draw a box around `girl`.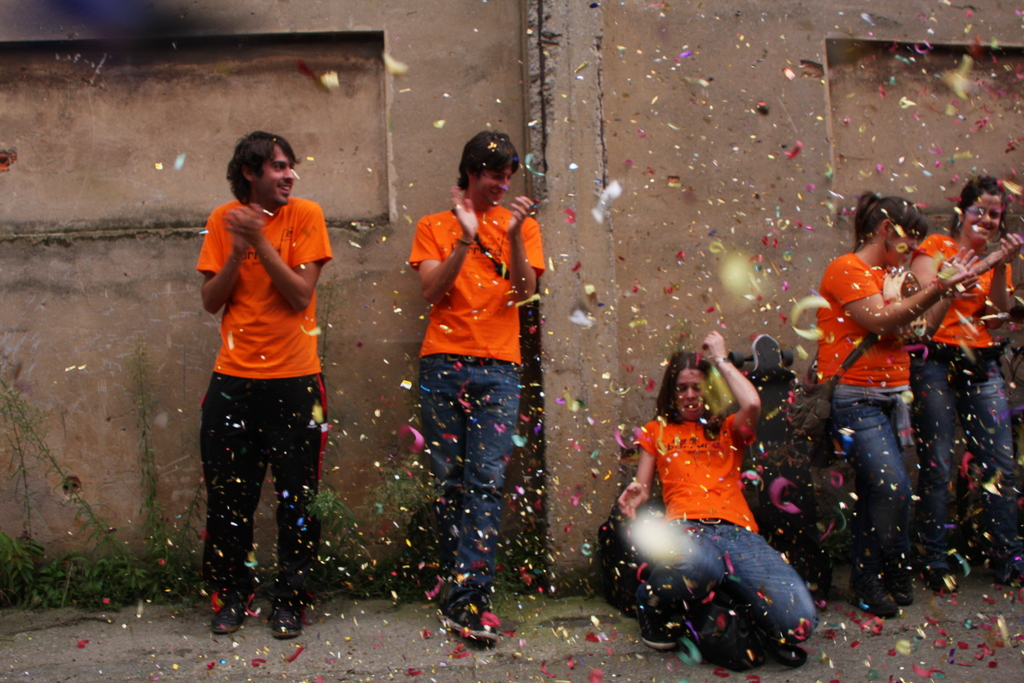
pyautogui.locateOnScreen(814, 192, 984, 623).
